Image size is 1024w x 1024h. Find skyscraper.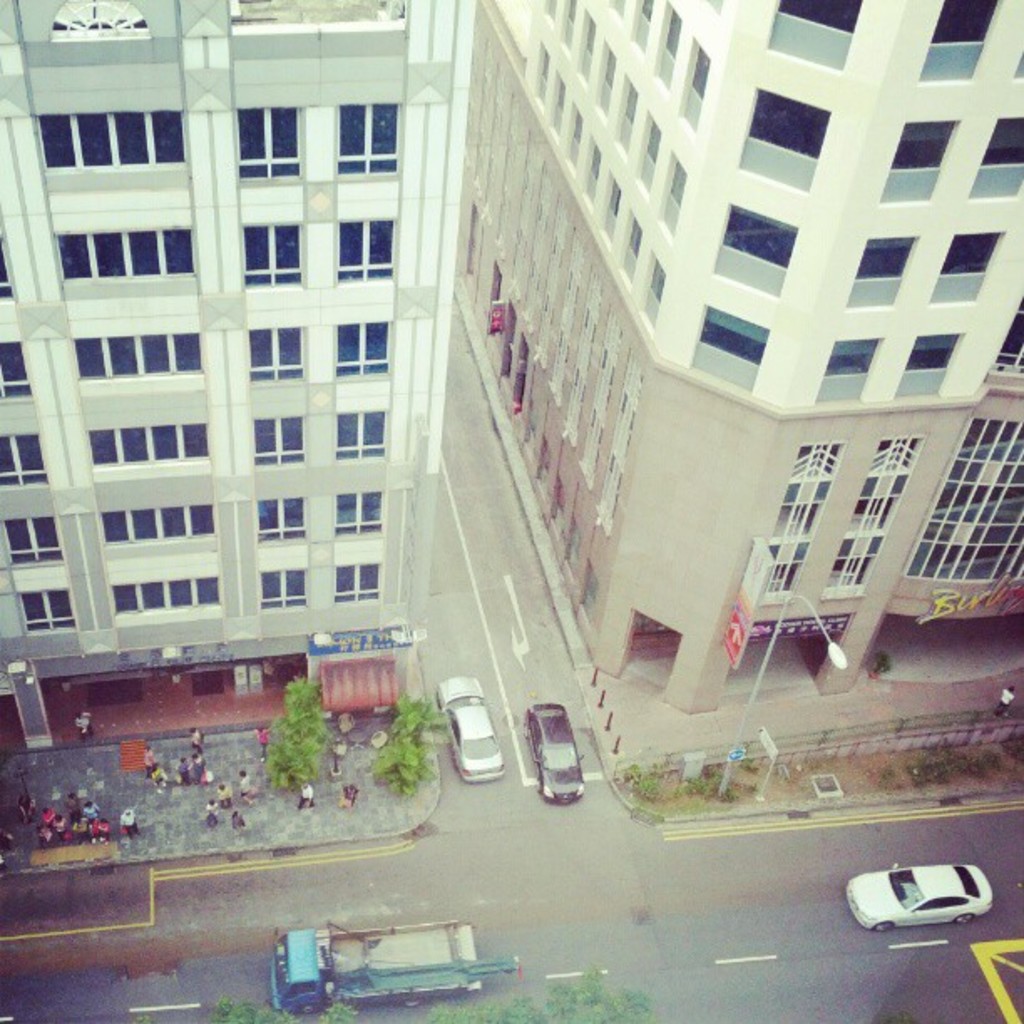
x1=457 y1=0 x2=1022 y2=721.
